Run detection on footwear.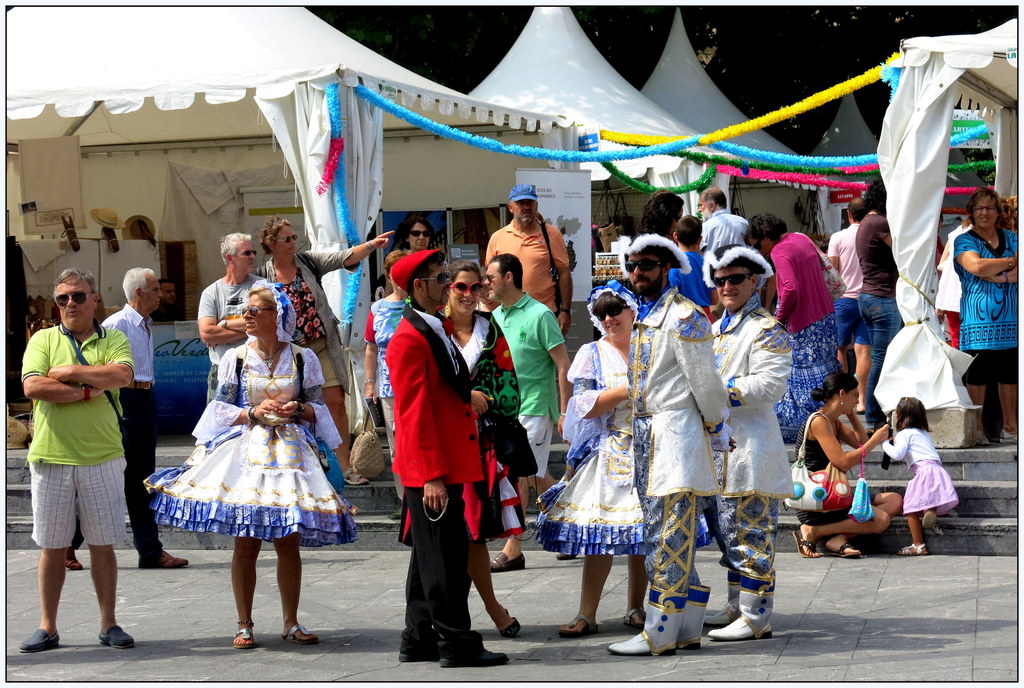
Result: (x1=497, y1=607, x2=521, y2=638).
